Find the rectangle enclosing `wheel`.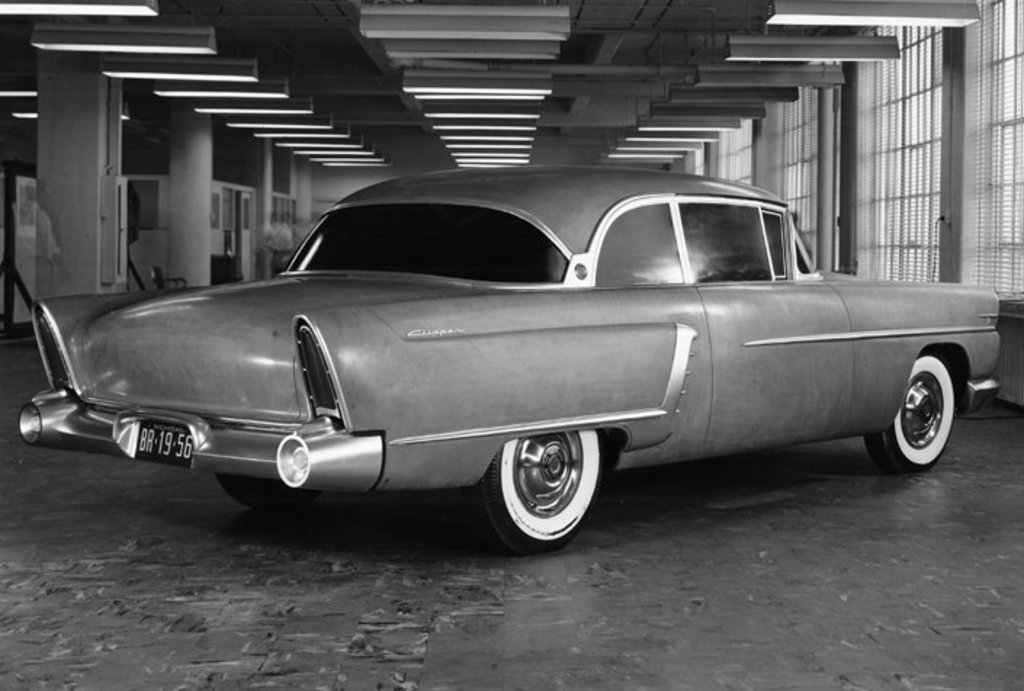
484,422,607,543.
